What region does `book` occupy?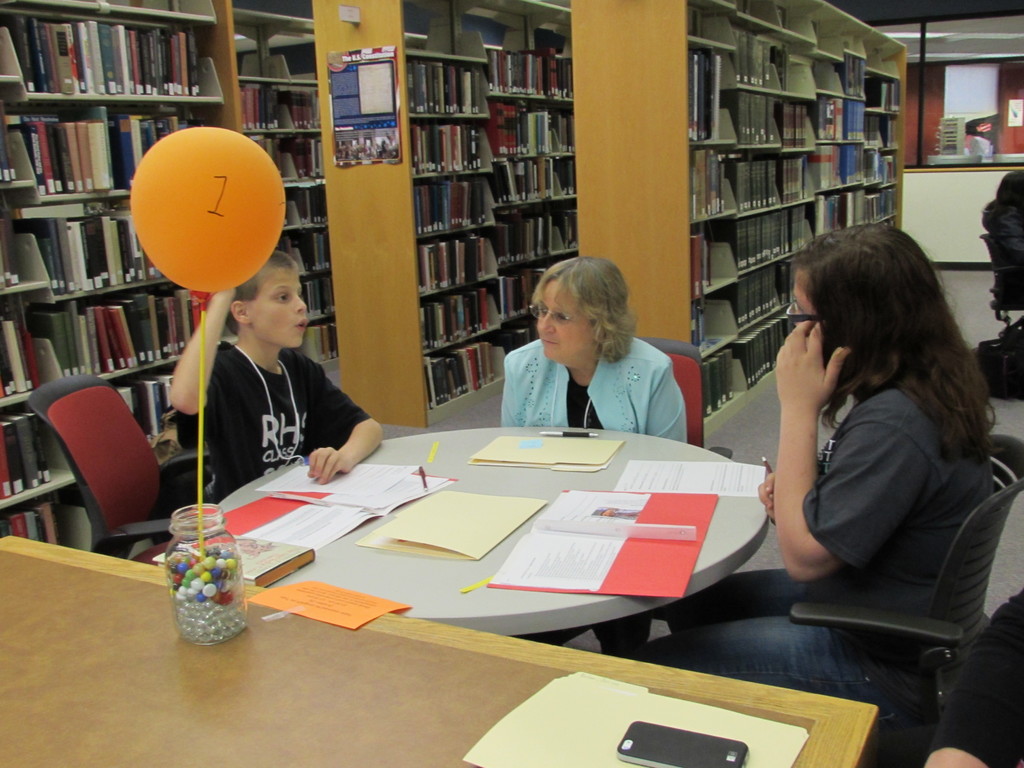
x1=133, y1=520, x2=324, y2=583.
